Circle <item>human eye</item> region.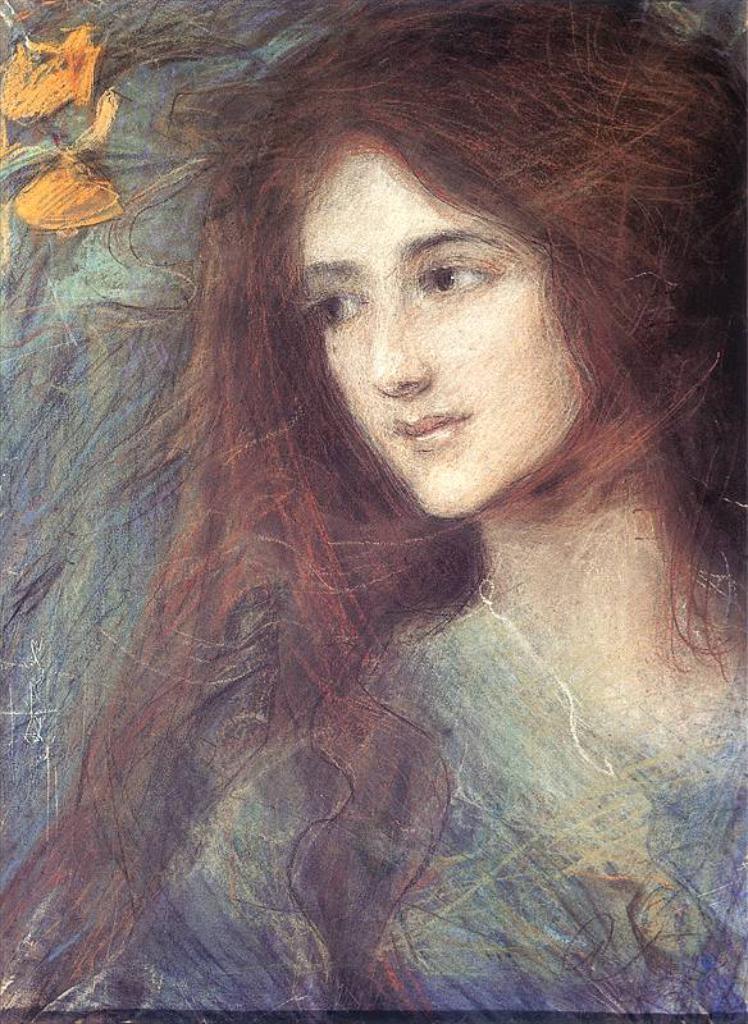
Region: (left=313, top=276, right=362, bottom=330).
